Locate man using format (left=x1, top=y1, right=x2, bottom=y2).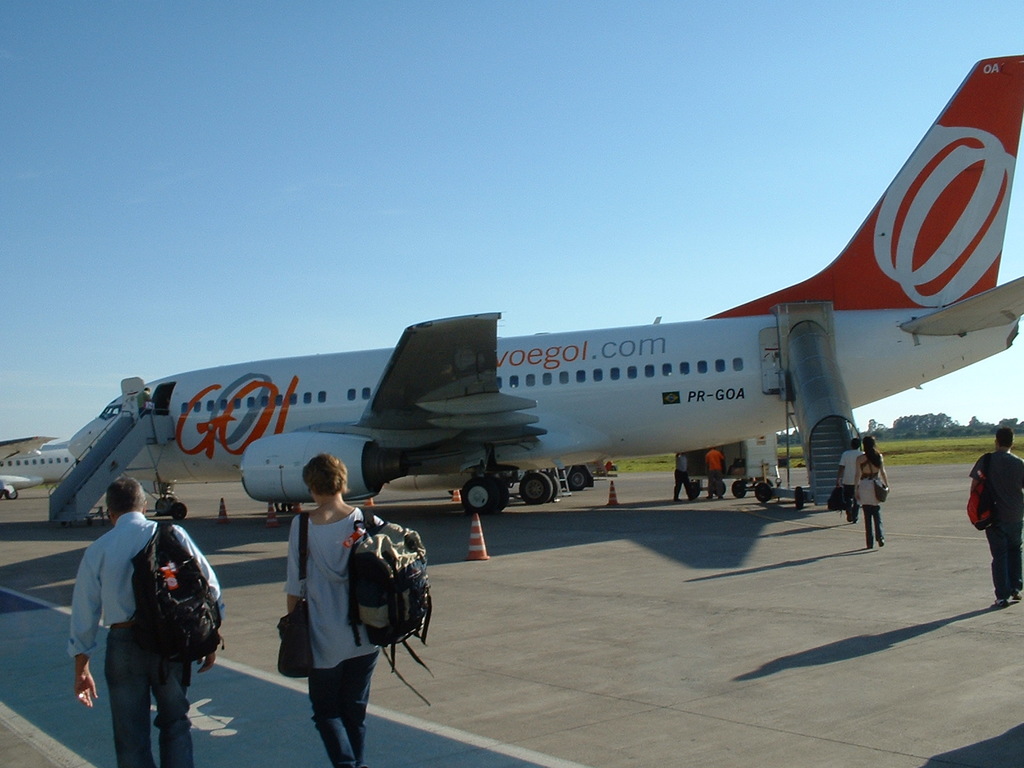
(left=673, top=452, right=695, bottom=502).
